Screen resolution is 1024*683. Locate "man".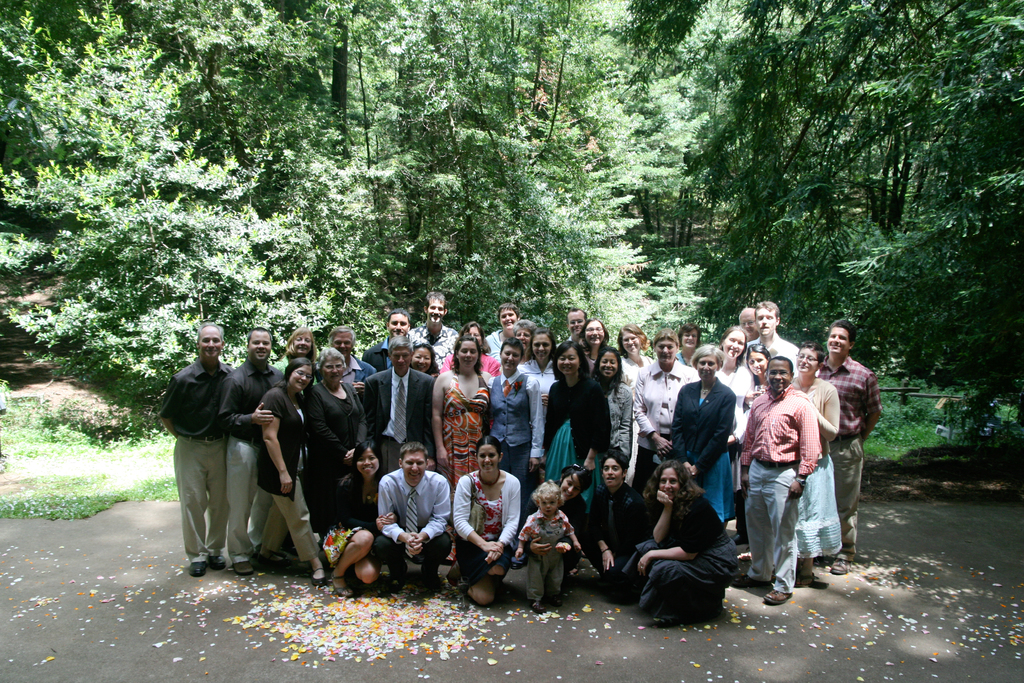
<region>800, 320, 879, 576</region>.
